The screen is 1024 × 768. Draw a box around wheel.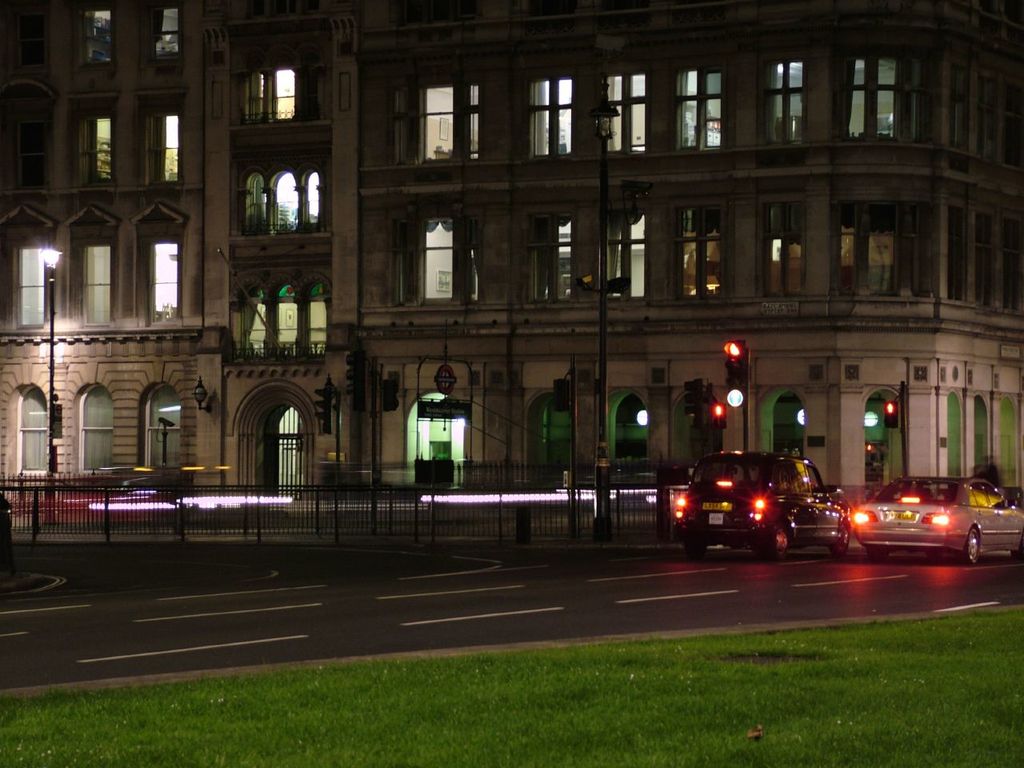
Rect(684, 537, 709, 555).
